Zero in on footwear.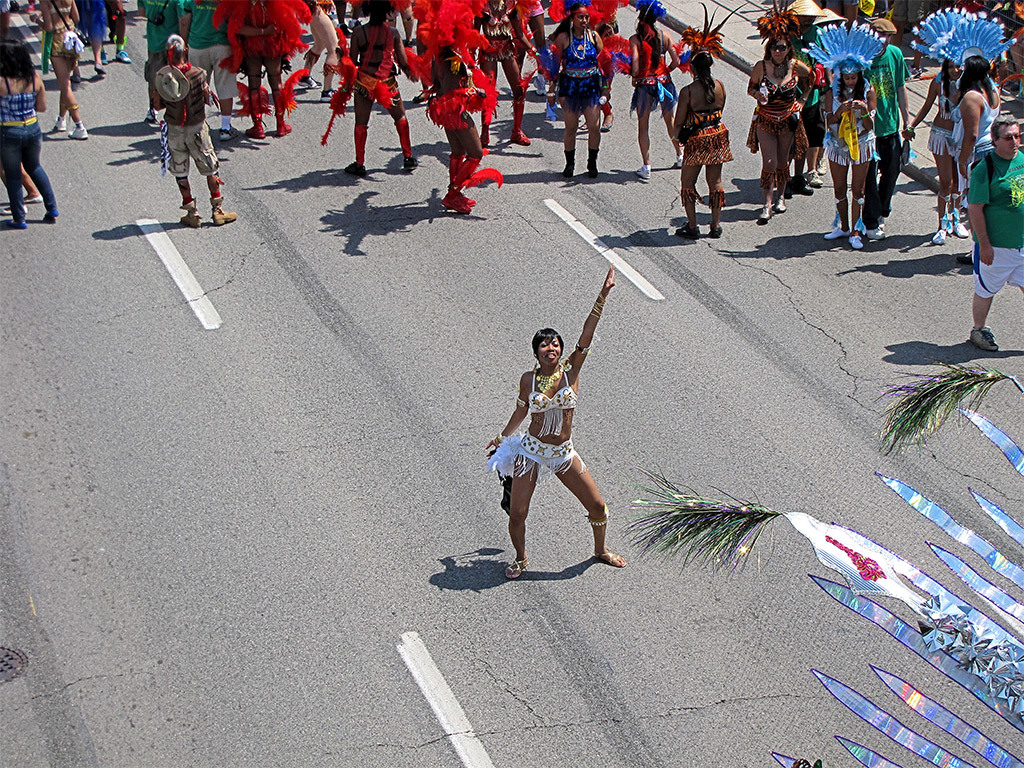
Zeroed in: bbox=(932, 228, 946, 247).
